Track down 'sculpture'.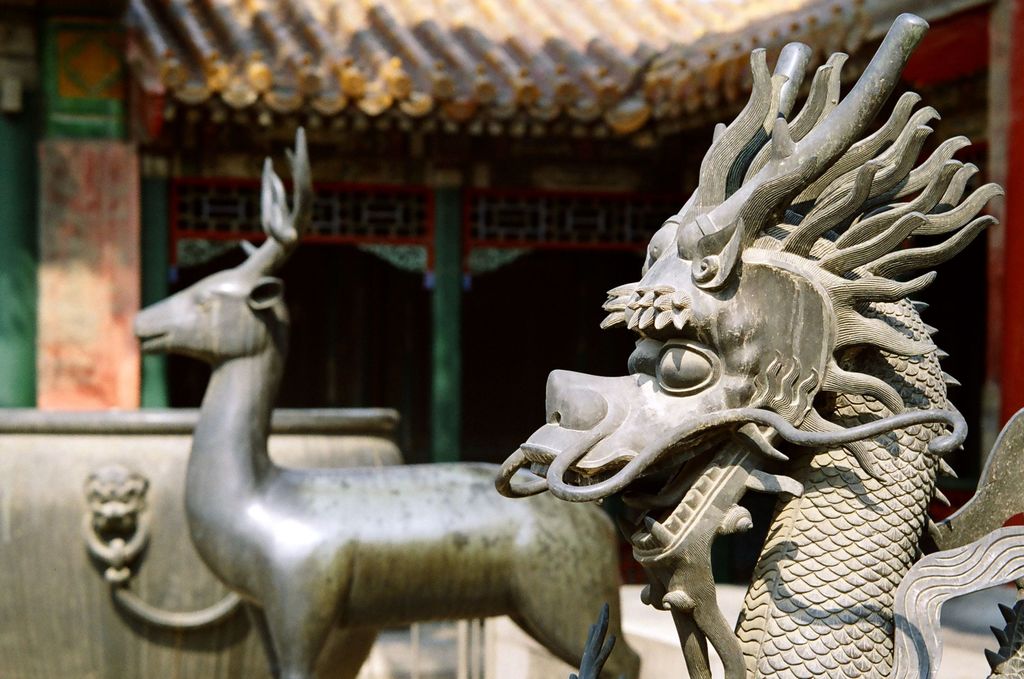
Tracked to [128, 122, 680, 678].
